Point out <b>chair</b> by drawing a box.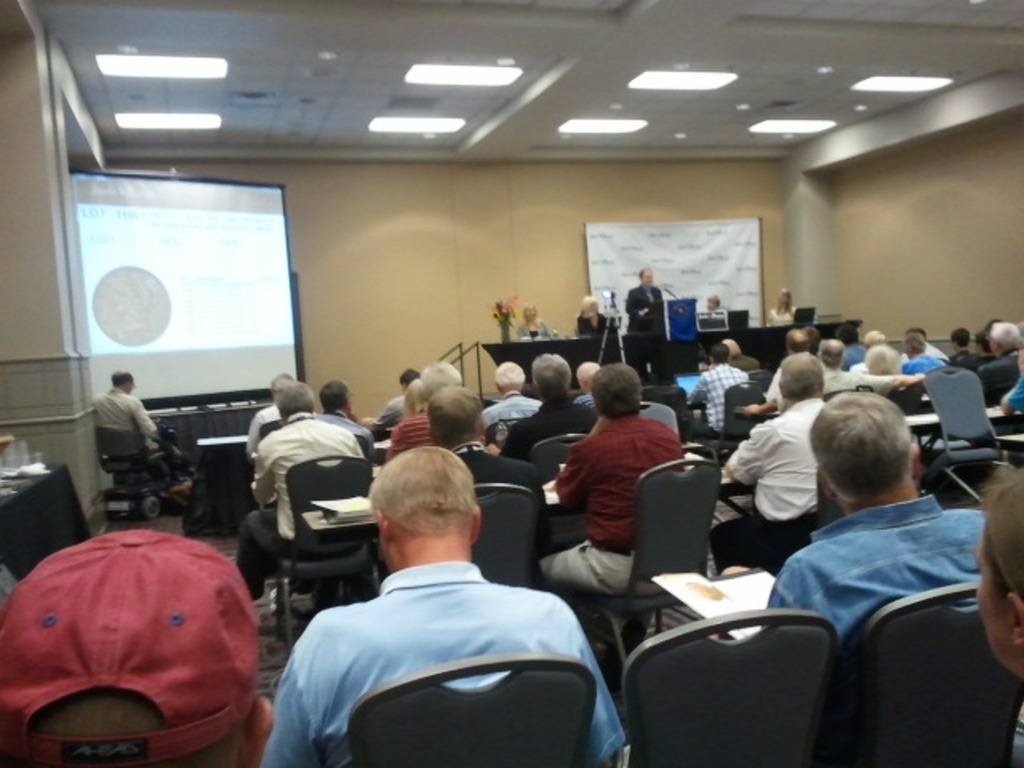
pyautogui.locateOnScreen(482, 421, 526, 448).
